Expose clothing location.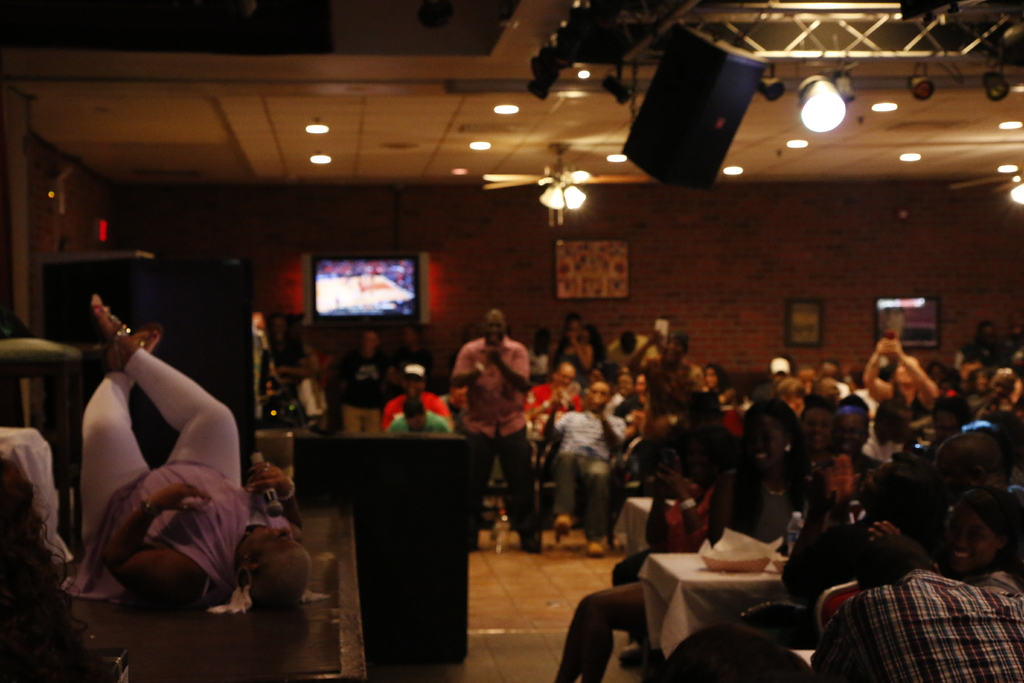
Exposed at locate(803, 409, 838, 465).
